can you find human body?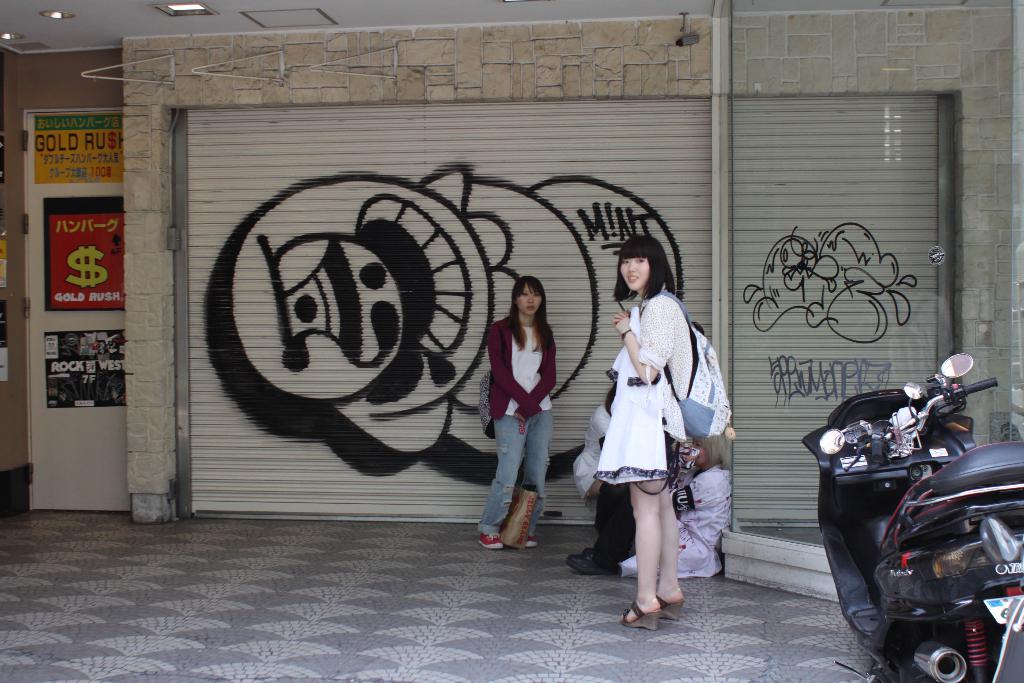
Yes, bounding box: (left=566, top=464, right=735, bottom=578).
